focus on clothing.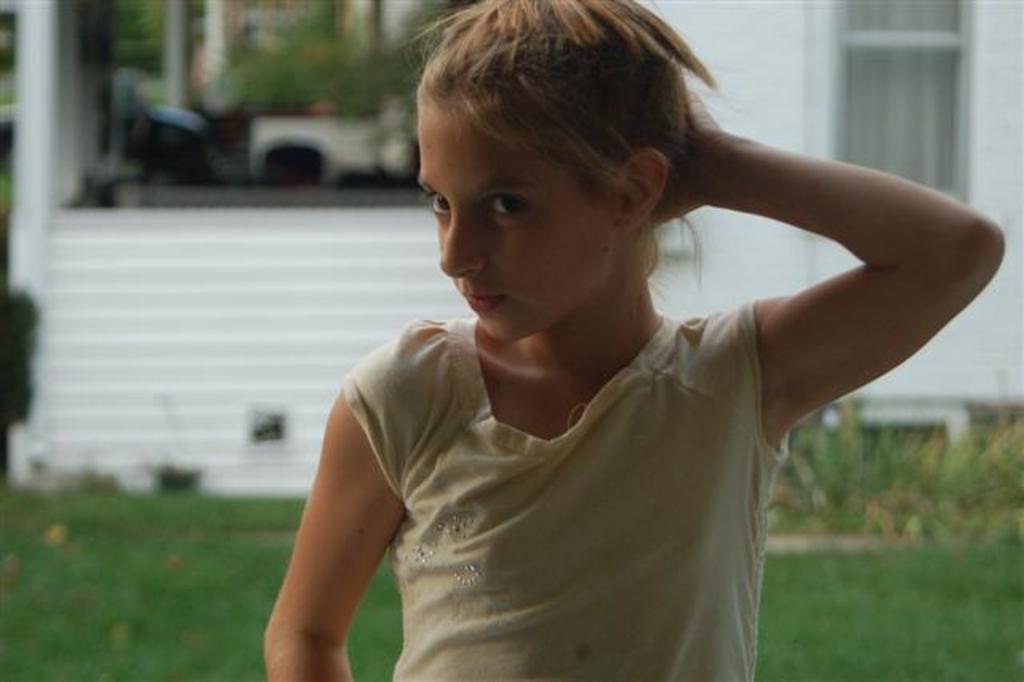
Focused at [267,272,853,660].
